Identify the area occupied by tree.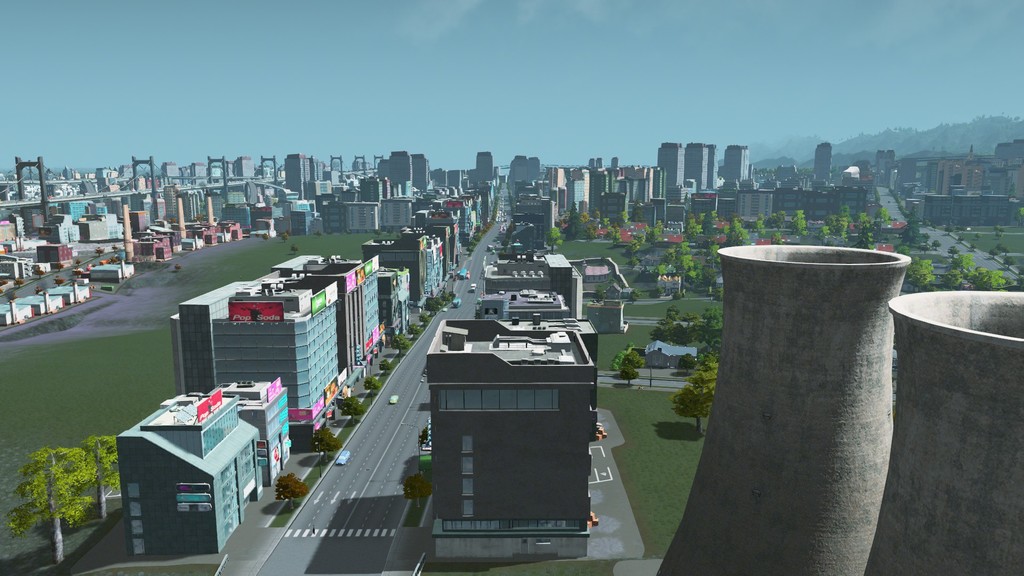
Area: rect(611, 338, 642, 384).
